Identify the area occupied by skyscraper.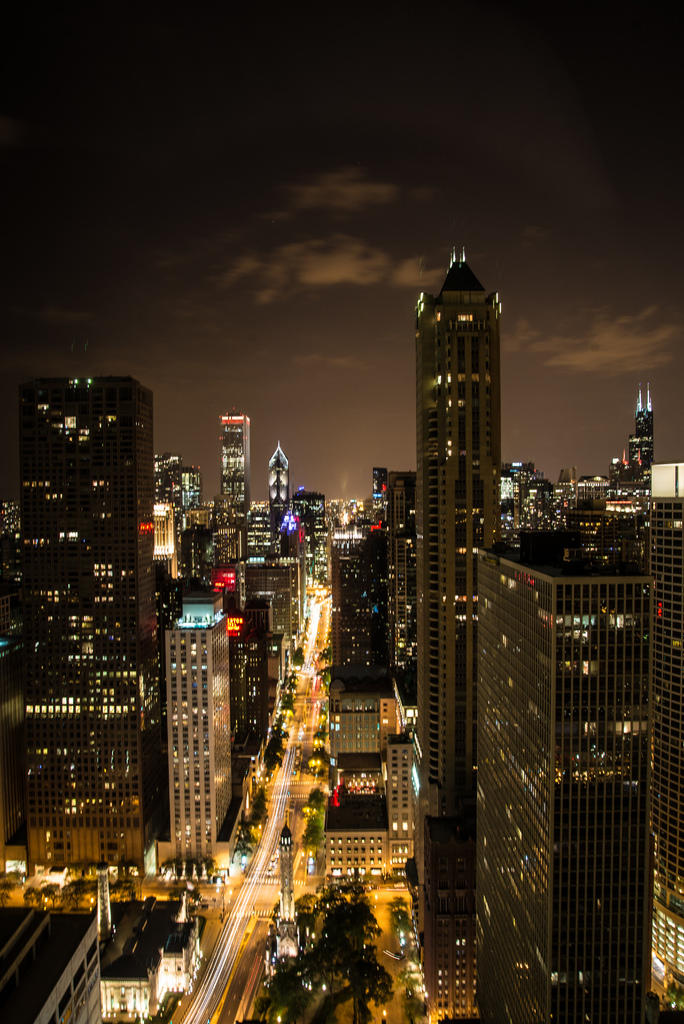
Area: [156,444,190,579].
